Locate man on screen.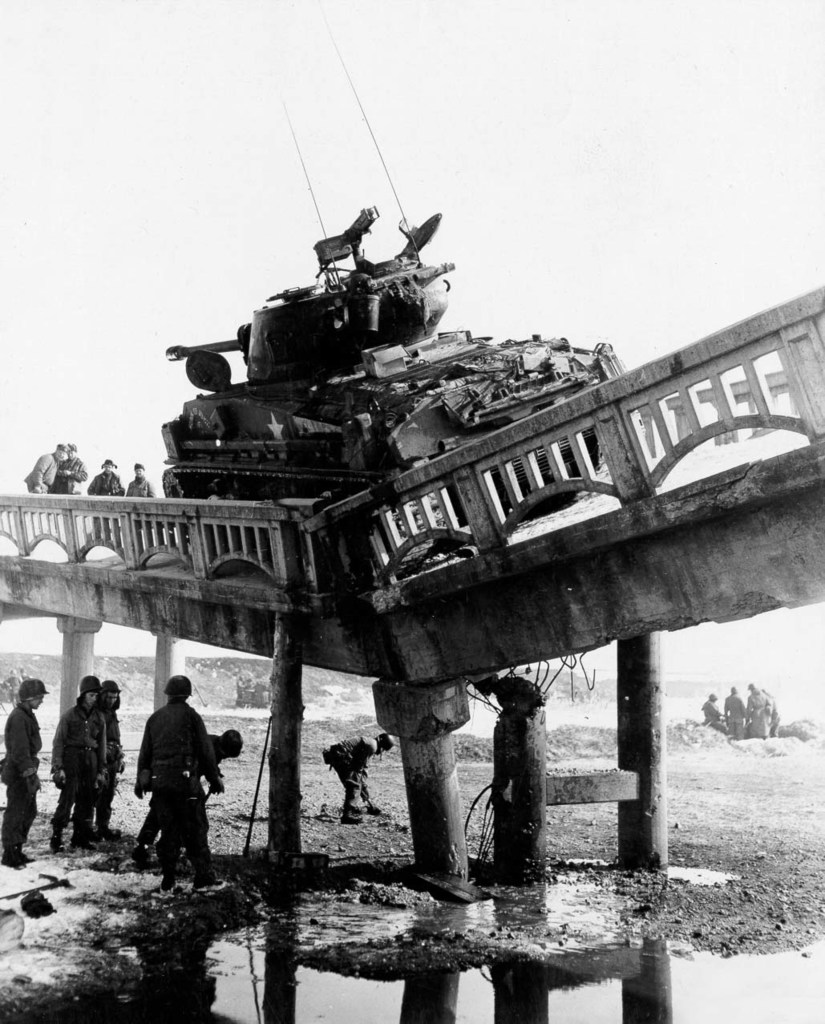
On screen at left=99, top=680, right=127, bottom=842.
